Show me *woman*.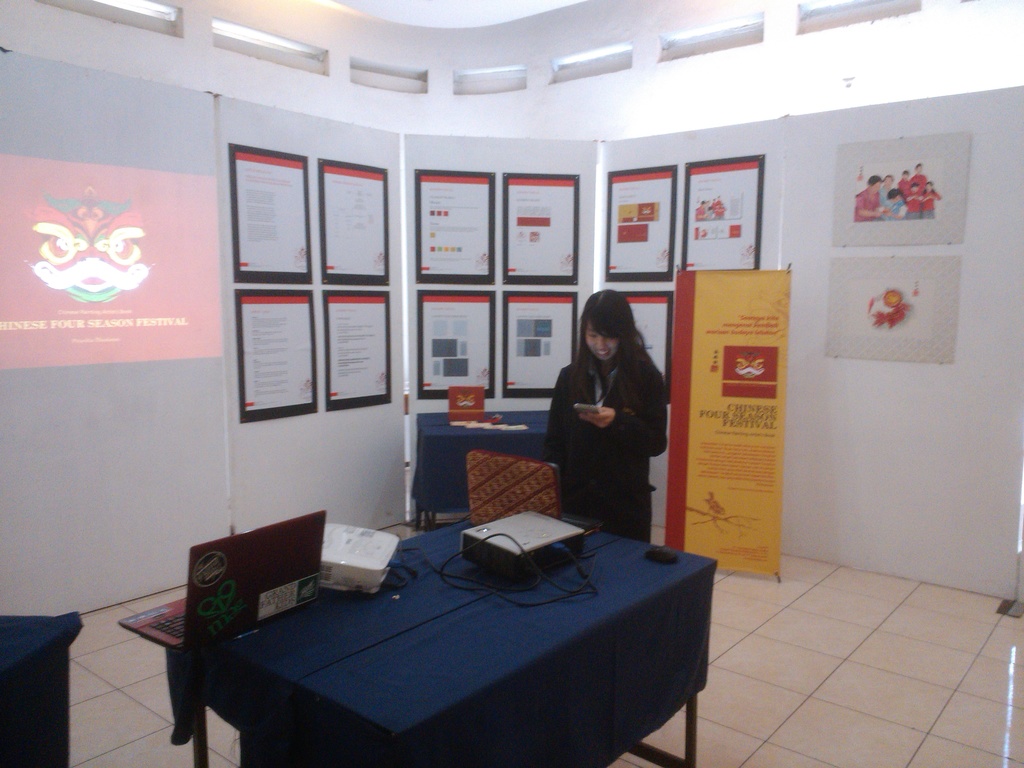
*woman* is here: select_region(541, 288, 665, 544).
